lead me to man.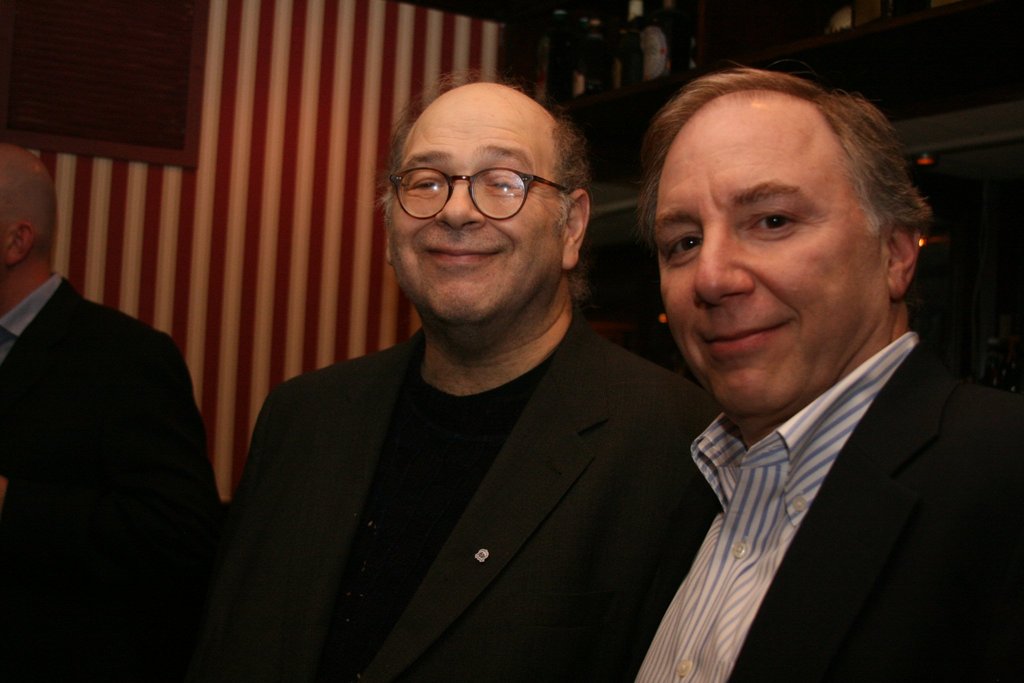
Lead to bbox=(541, 67, 1023, 682).
